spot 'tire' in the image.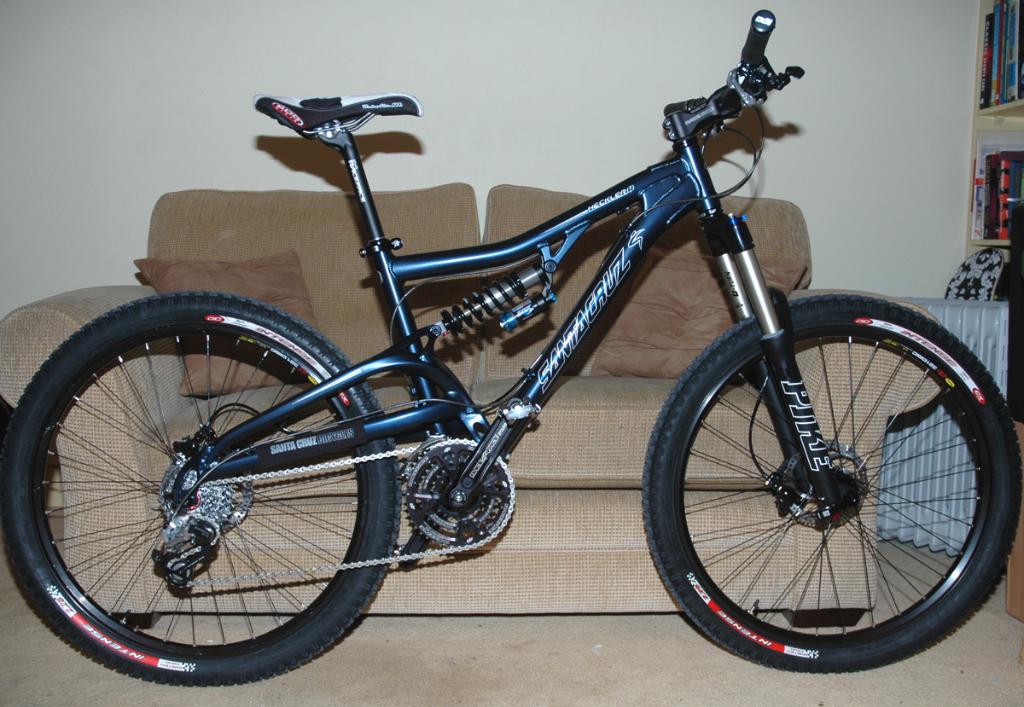
'tire' found at region(0, 289, 400, 687).
